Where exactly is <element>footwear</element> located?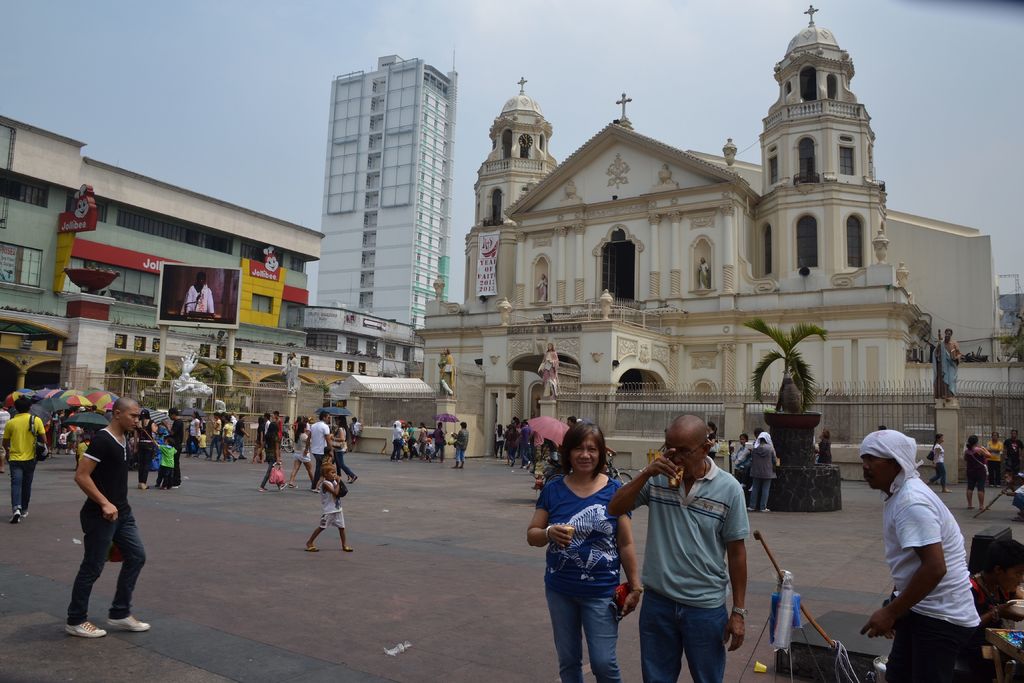
Its bounding box is [60,623,106,636].
